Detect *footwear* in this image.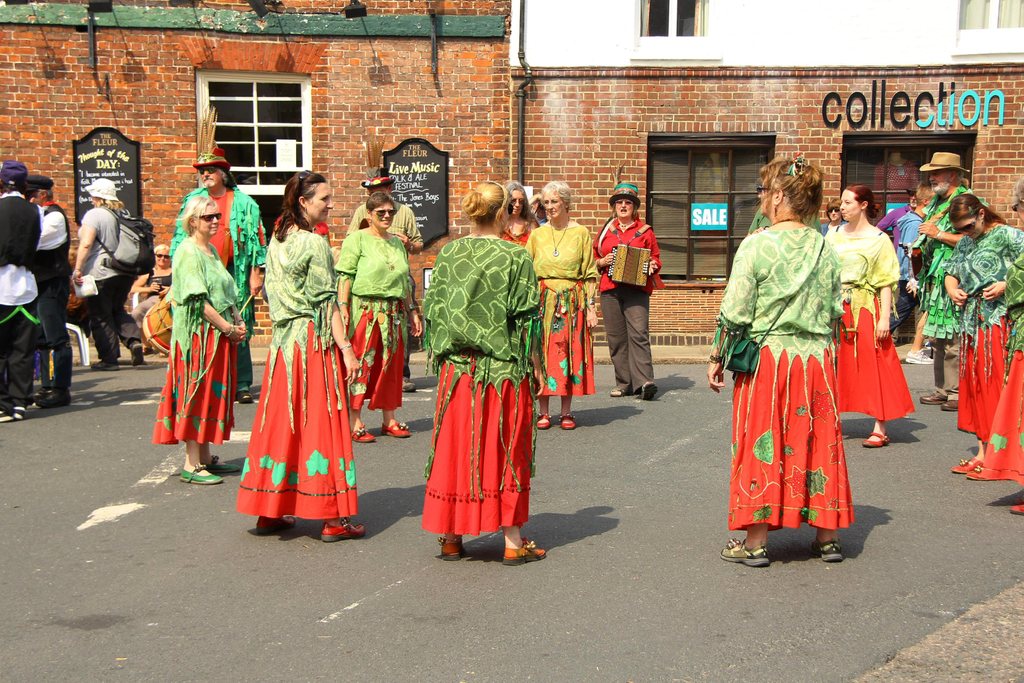
Detection: l=134, t=349, r=151, b=372.
